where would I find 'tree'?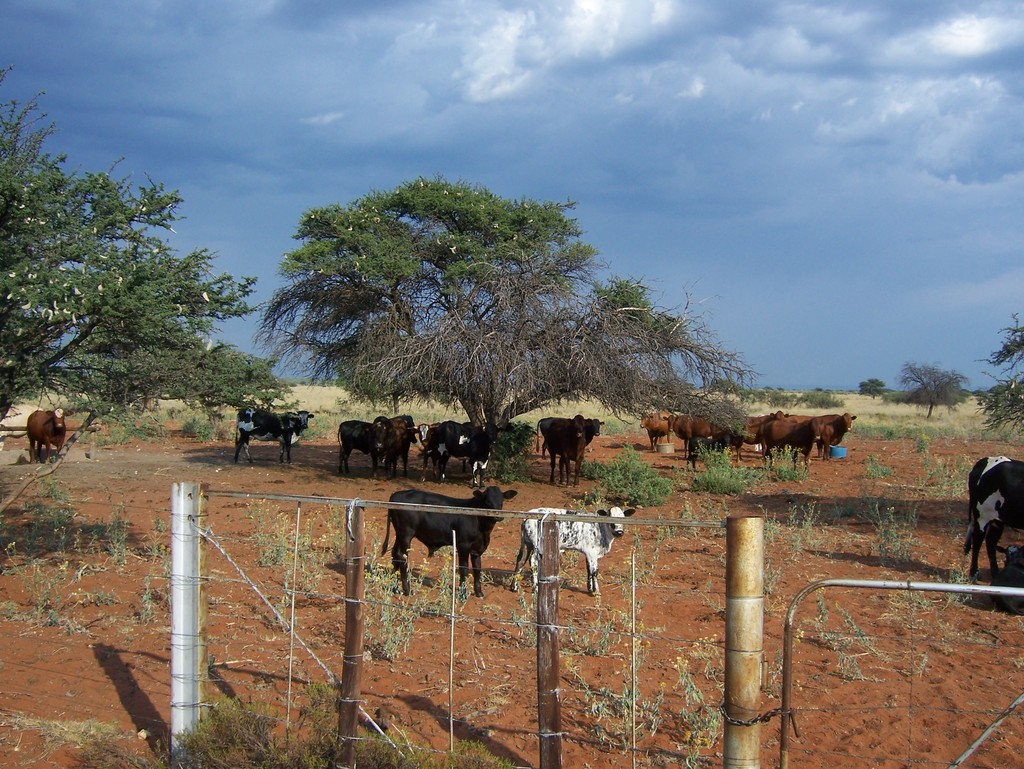
At BBox(73, 302, 196, 413).
